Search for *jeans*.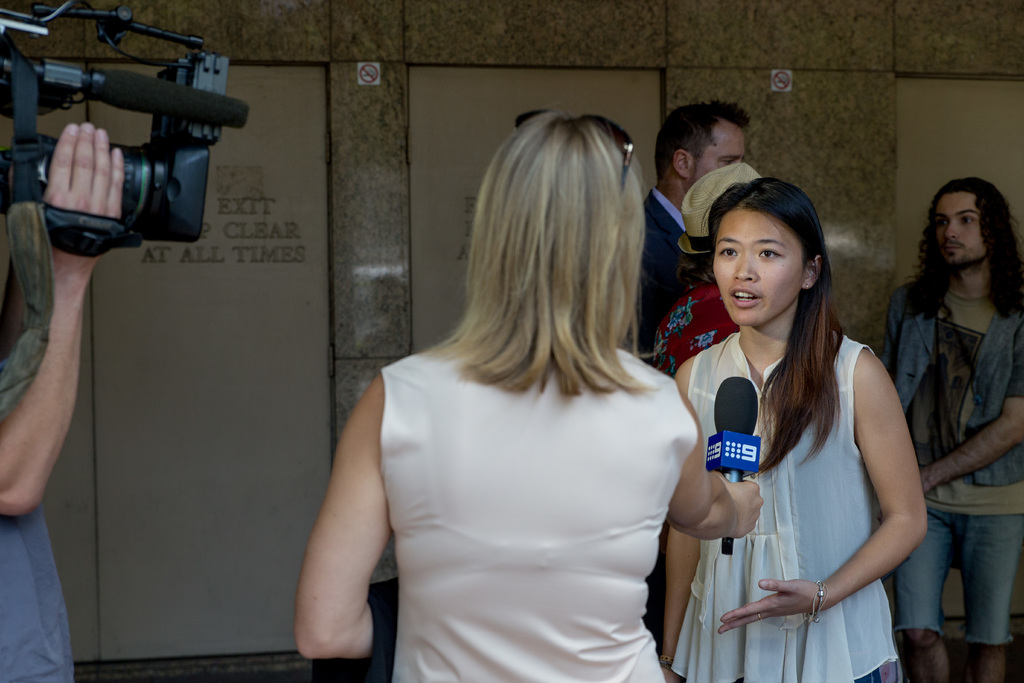
Found at x1=893 y1=511 x2=1023 y2=645.
